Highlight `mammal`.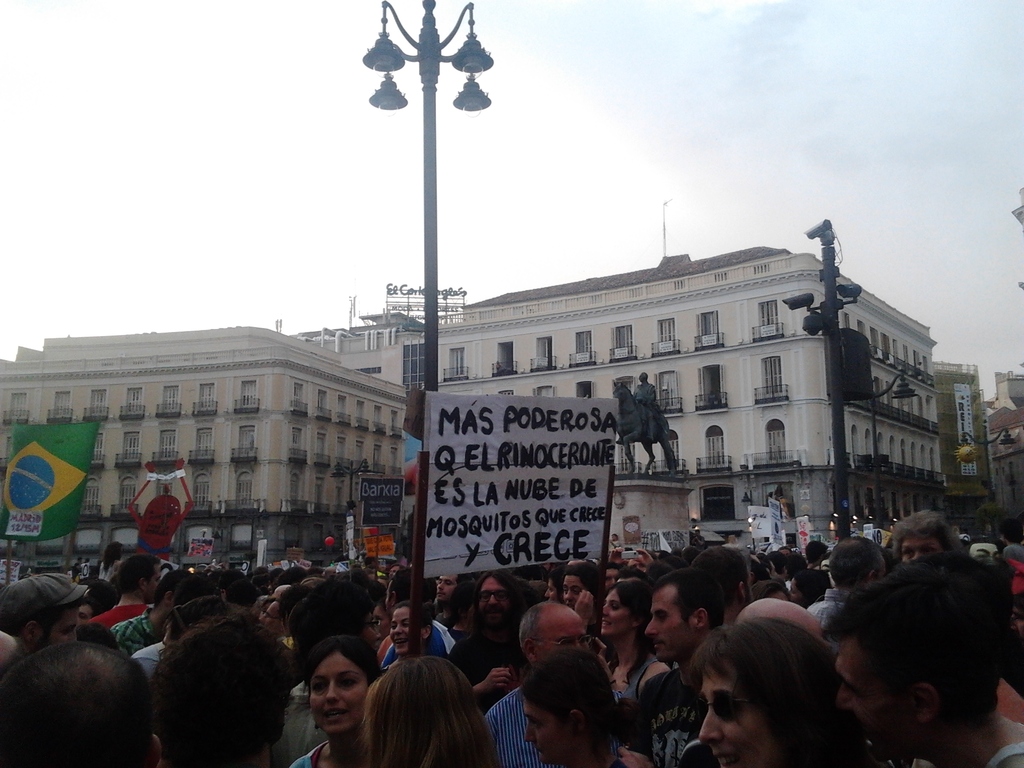
Highlighted region: box(275, 626, 388, 767).
